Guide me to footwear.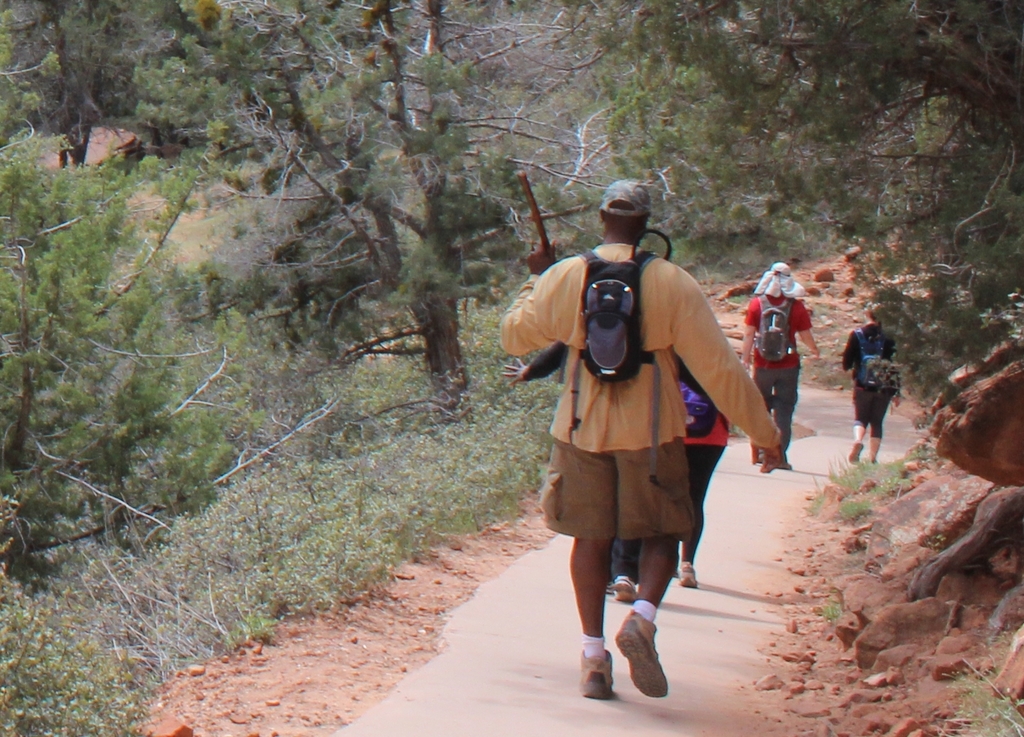
Guidance: [681,561,701,588].
